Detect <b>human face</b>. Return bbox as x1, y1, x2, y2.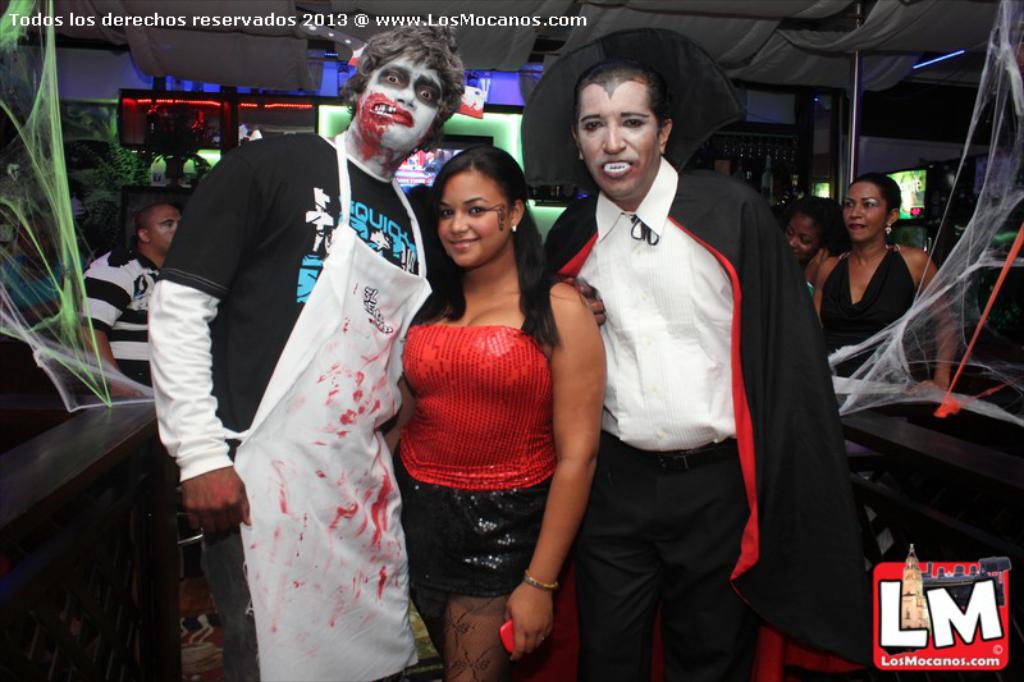
150, 203, 182, 247.
